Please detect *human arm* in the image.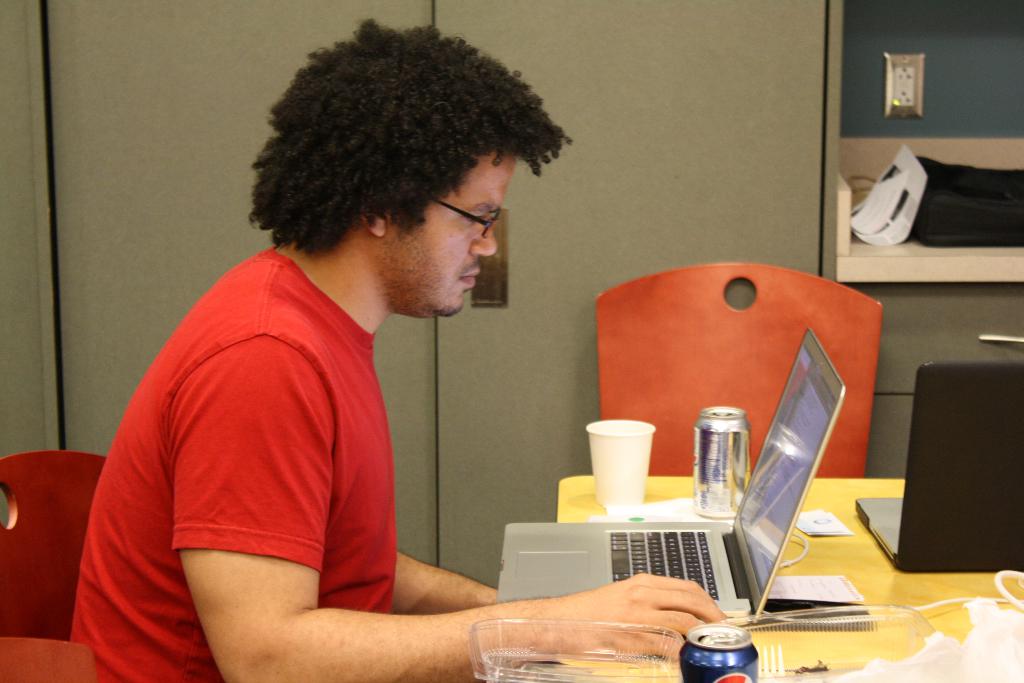
l=188, t=488, r=726, b=664.
